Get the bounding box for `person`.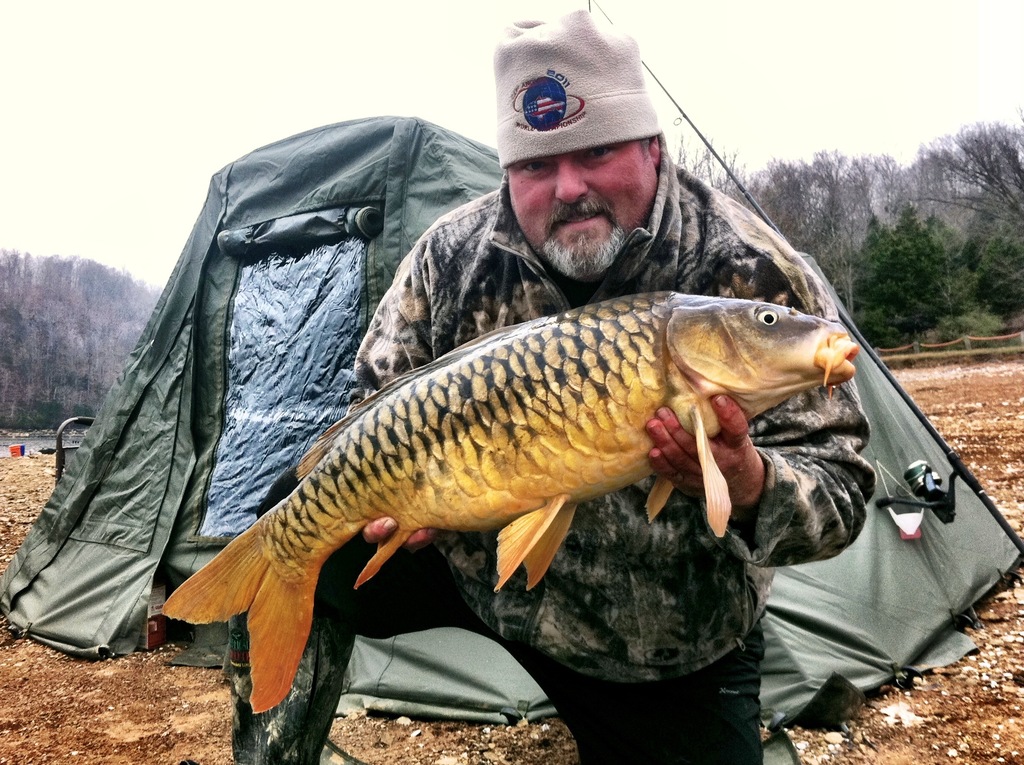
left=221, top=4, right=881, bottom=764.
